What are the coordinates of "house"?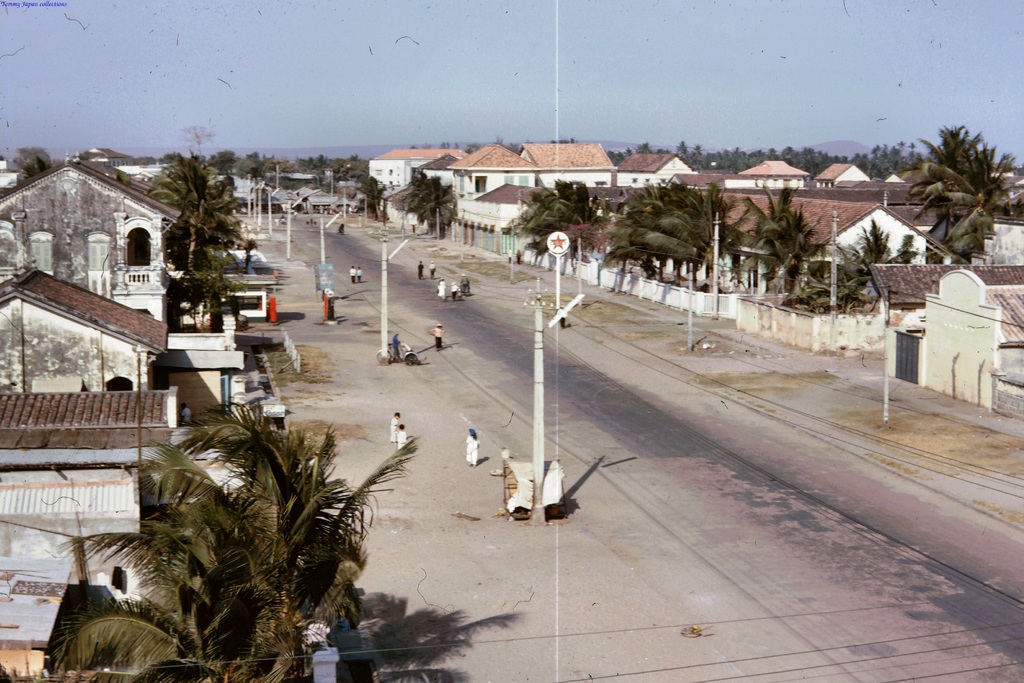
box=[616, 151, 690, 185].
